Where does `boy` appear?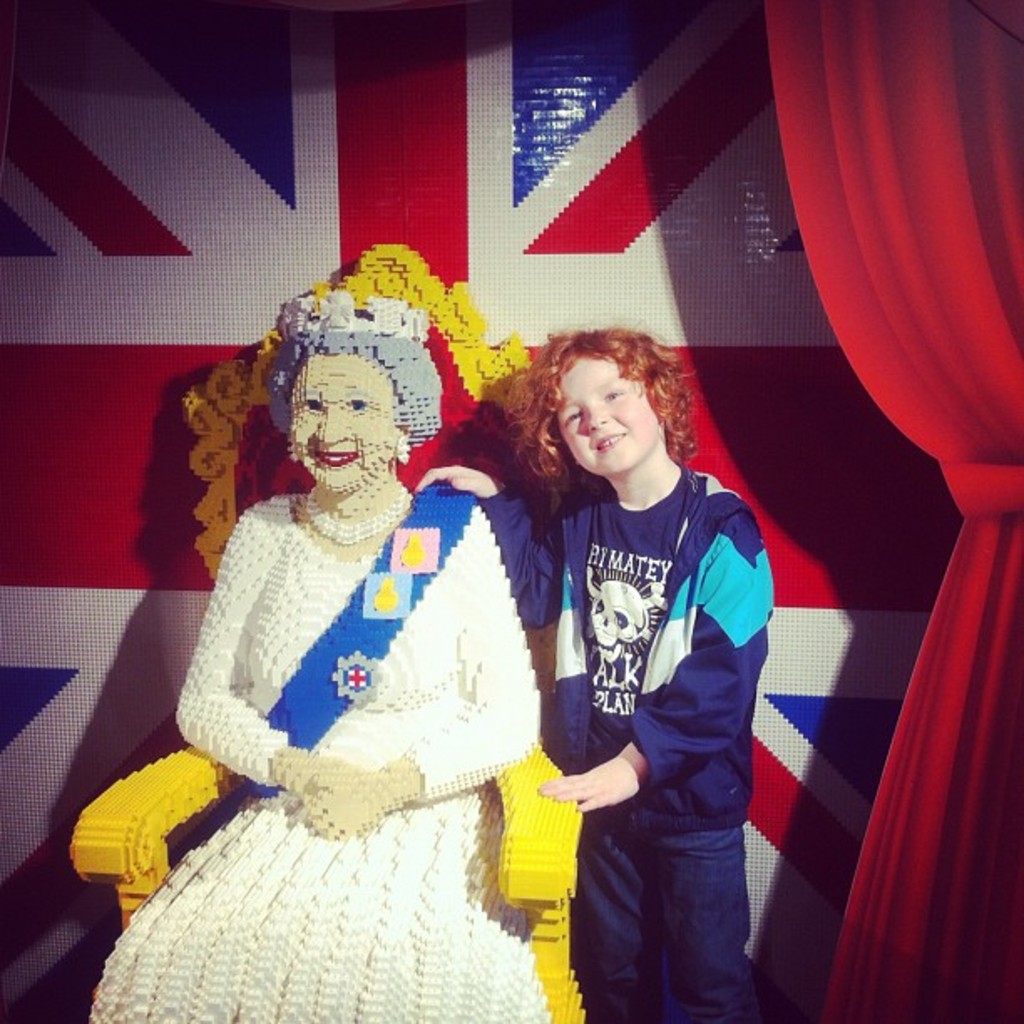
Appears at x1=494 y1=291 x2=795 y2=1016.
